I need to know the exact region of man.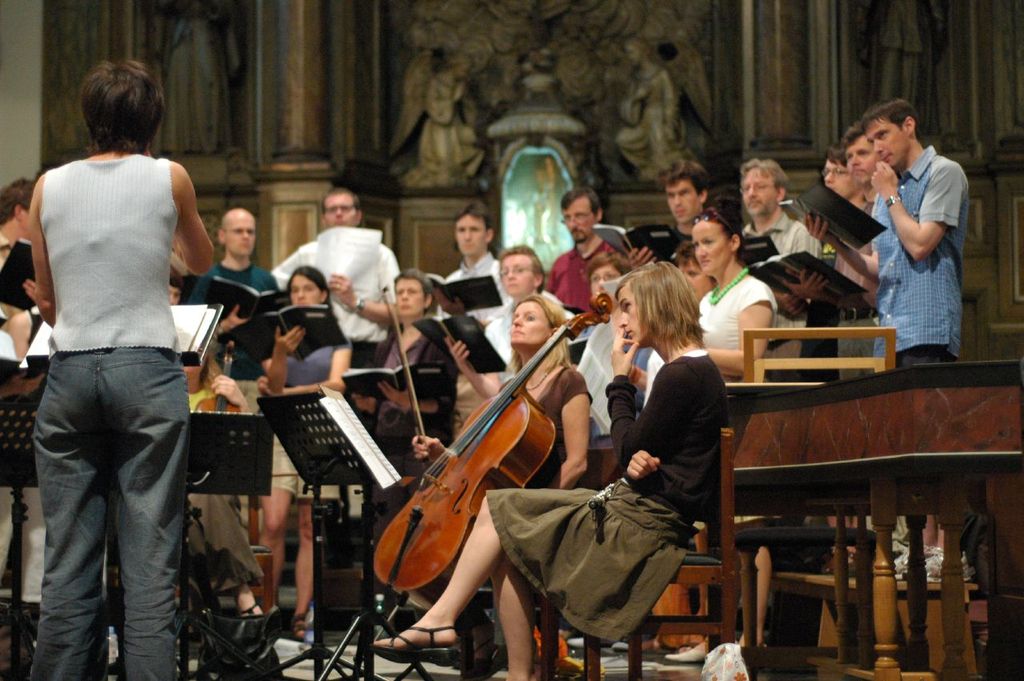
Region: box=[425, 202, 517, 355].
